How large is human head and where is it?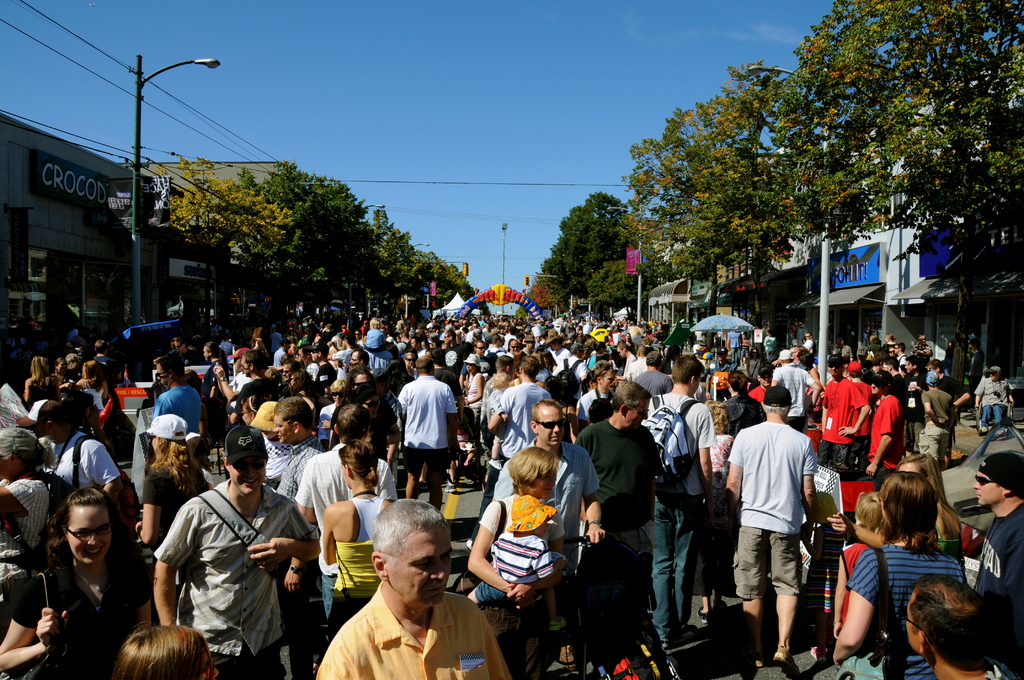
Bounding box: 517,352,538,380.
